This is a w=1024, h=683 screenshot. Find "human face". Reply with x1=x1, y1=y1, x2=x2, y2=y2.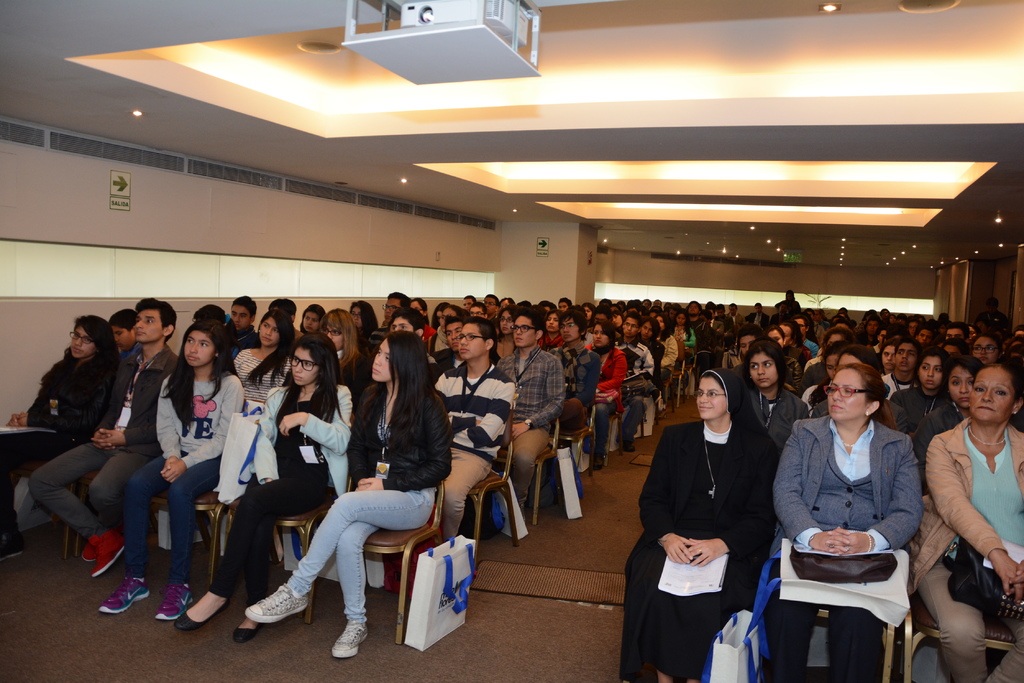
x1=914, y1=330, x2=931, y2=349.
